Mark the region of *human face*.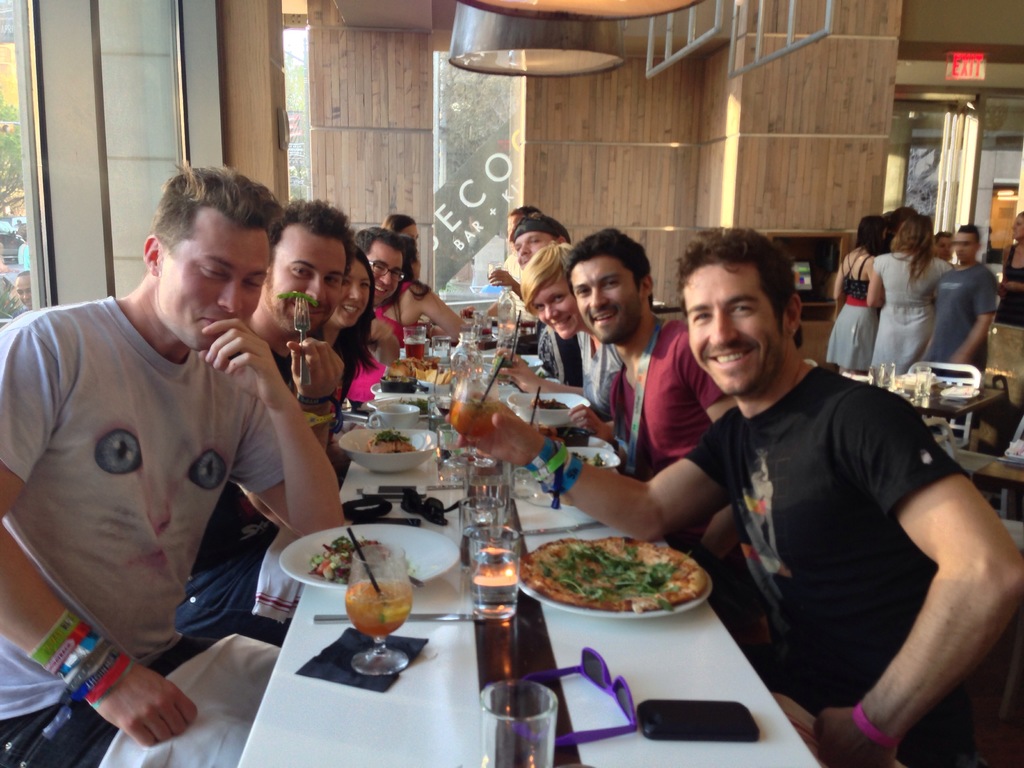
Region: <box>344,264,369,324</box>.
